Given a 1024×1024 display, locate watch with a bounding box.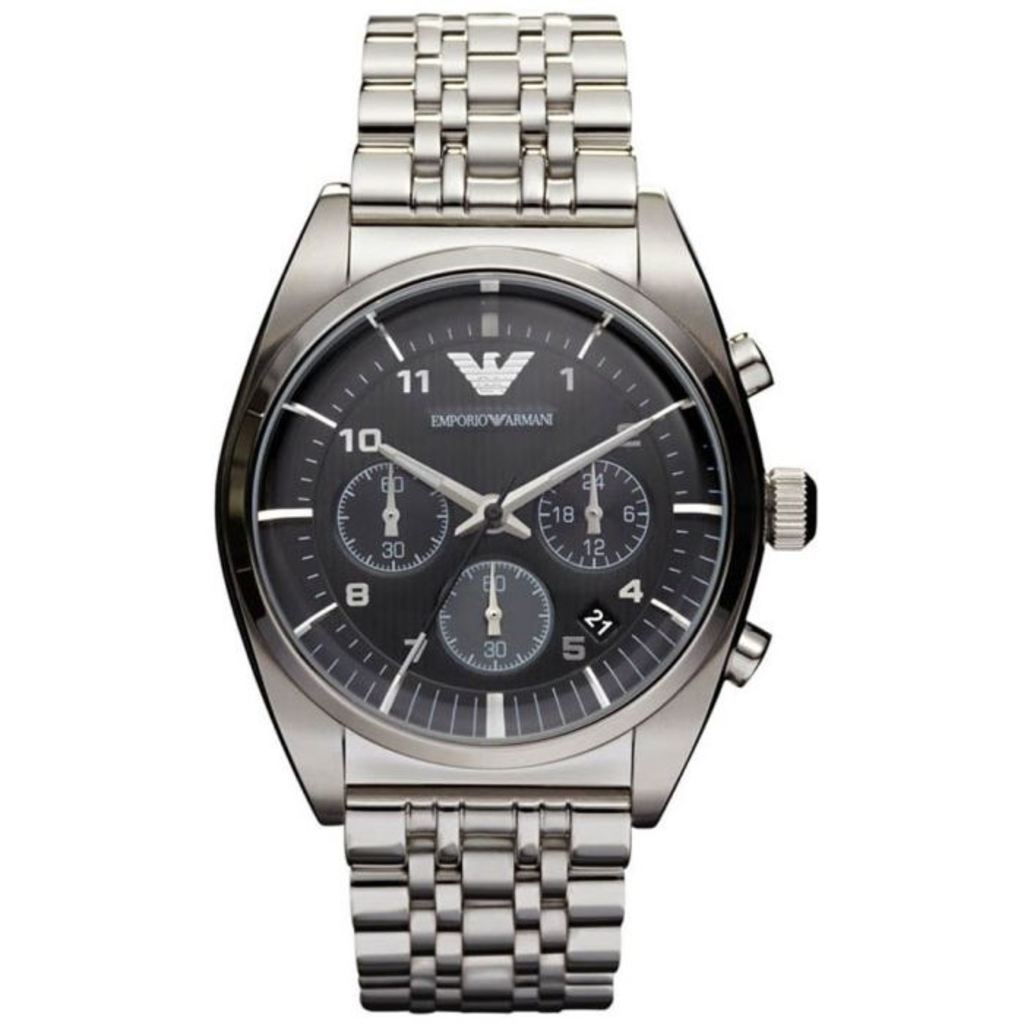
Located: region(214, 16, 818, 1014).
